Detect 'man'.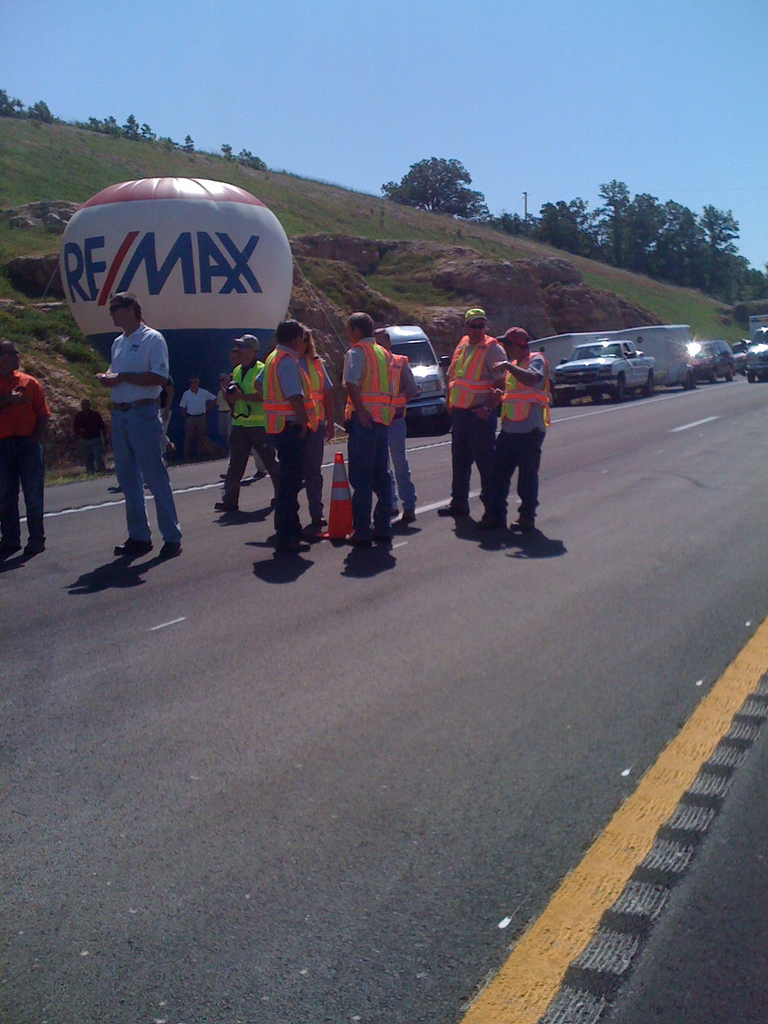
Detected at <box>490,326,552,531</box>.
